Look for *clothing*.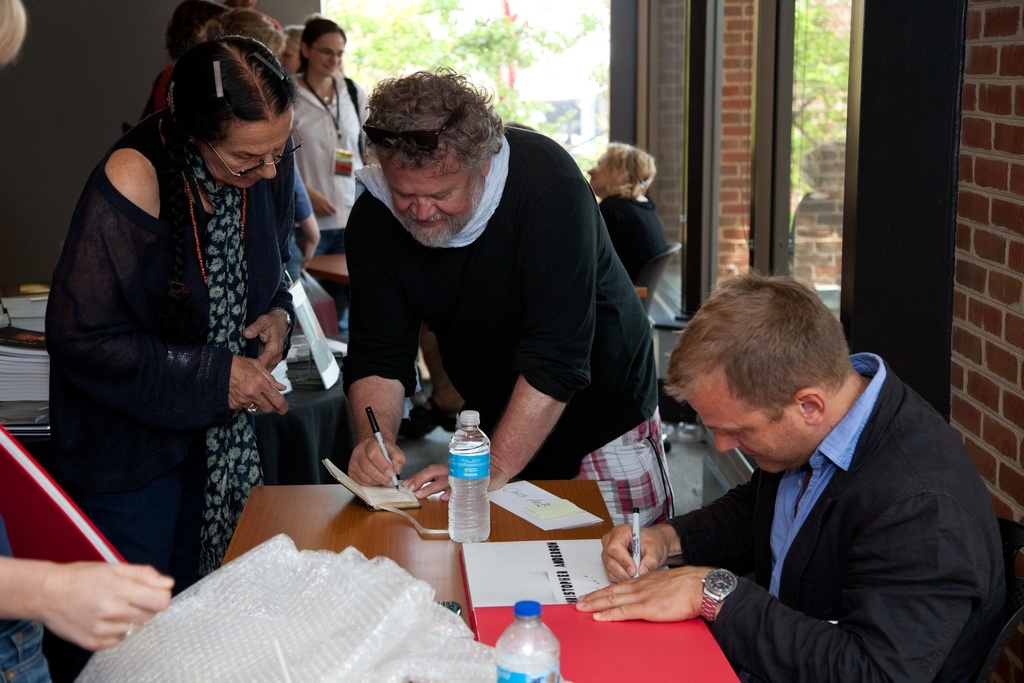
Found: pyautogui.locateOnScreen(285, 72, 371, 262).
